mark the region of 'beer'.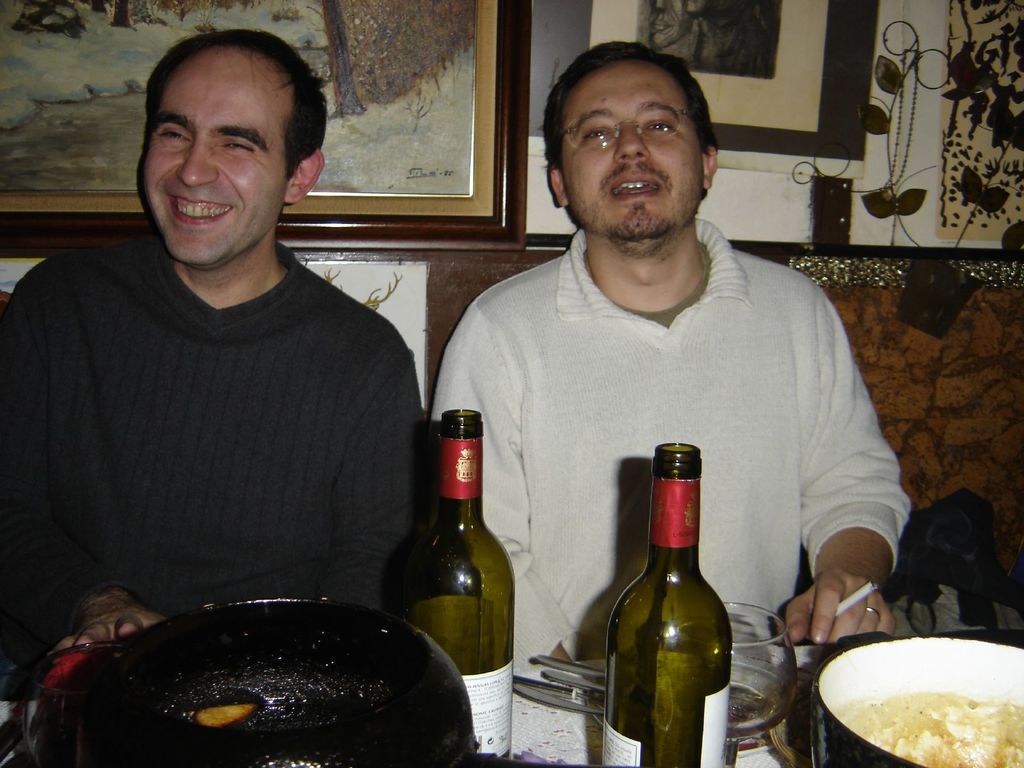
Region: [387,400,507,762].
